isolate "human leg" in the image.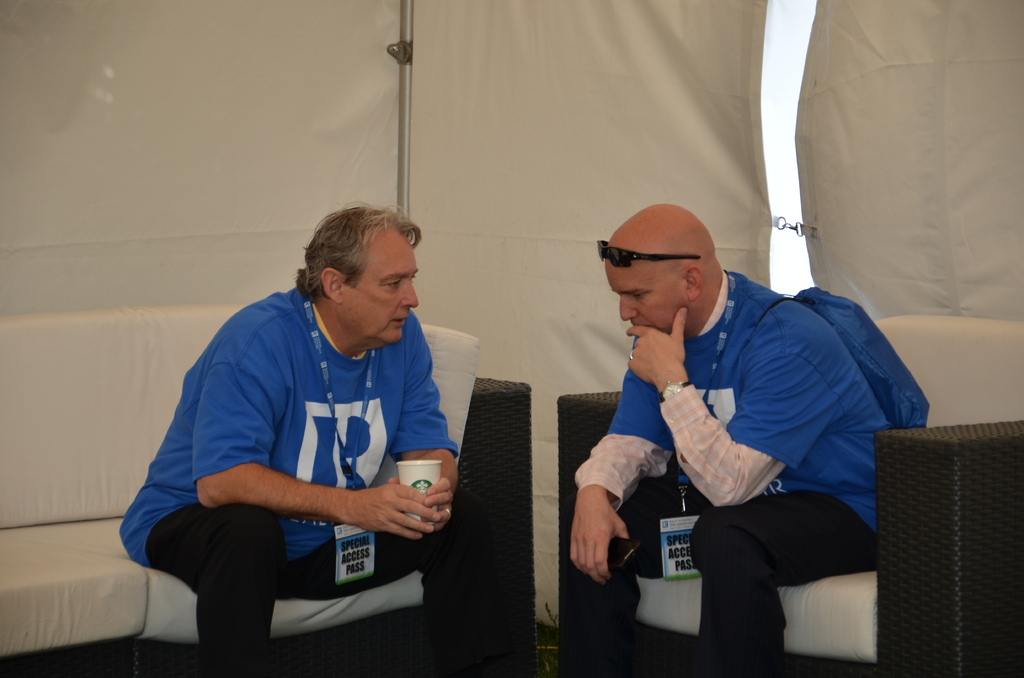
Isolated region: 119 464 278 677.
